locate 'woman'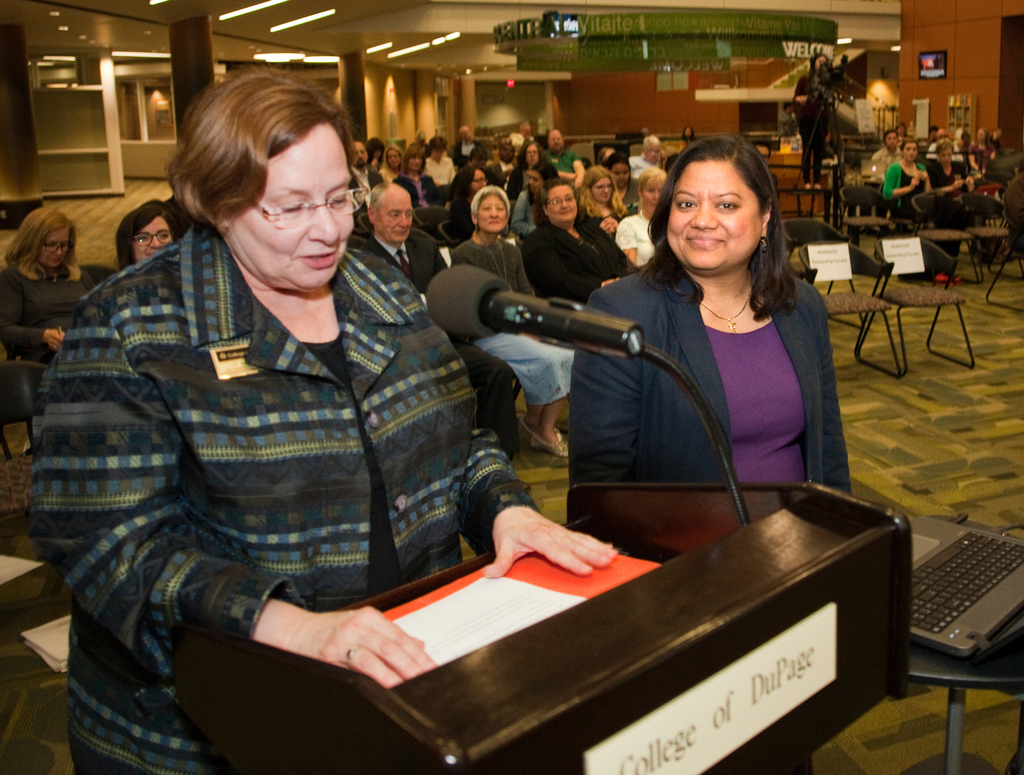
detection(578, 161, 626, 232)
